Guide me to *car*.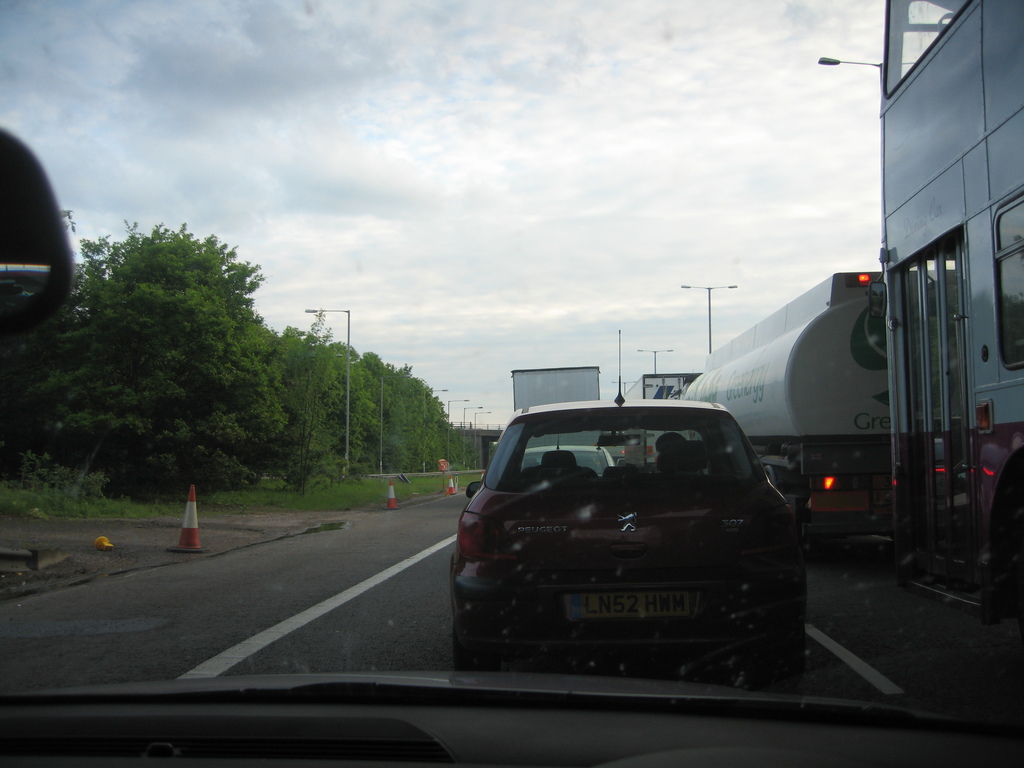
Guidance: x1=510 y1=439 x2=613 y2=476.
